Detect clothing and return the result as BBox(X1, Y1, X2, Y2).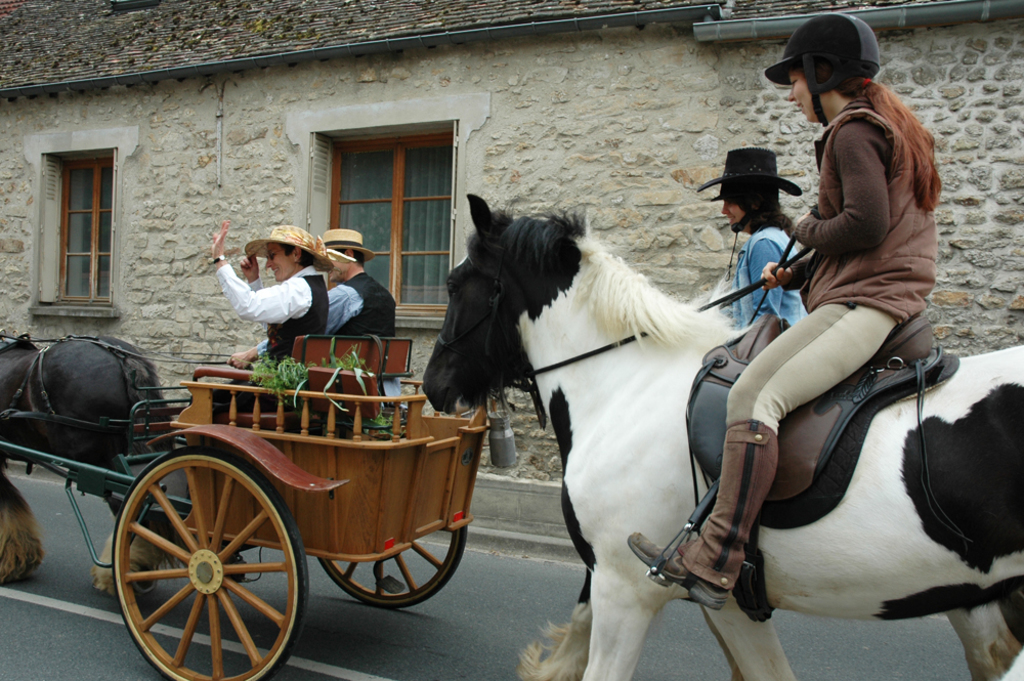
BBox(728, 98, 939, 439).
